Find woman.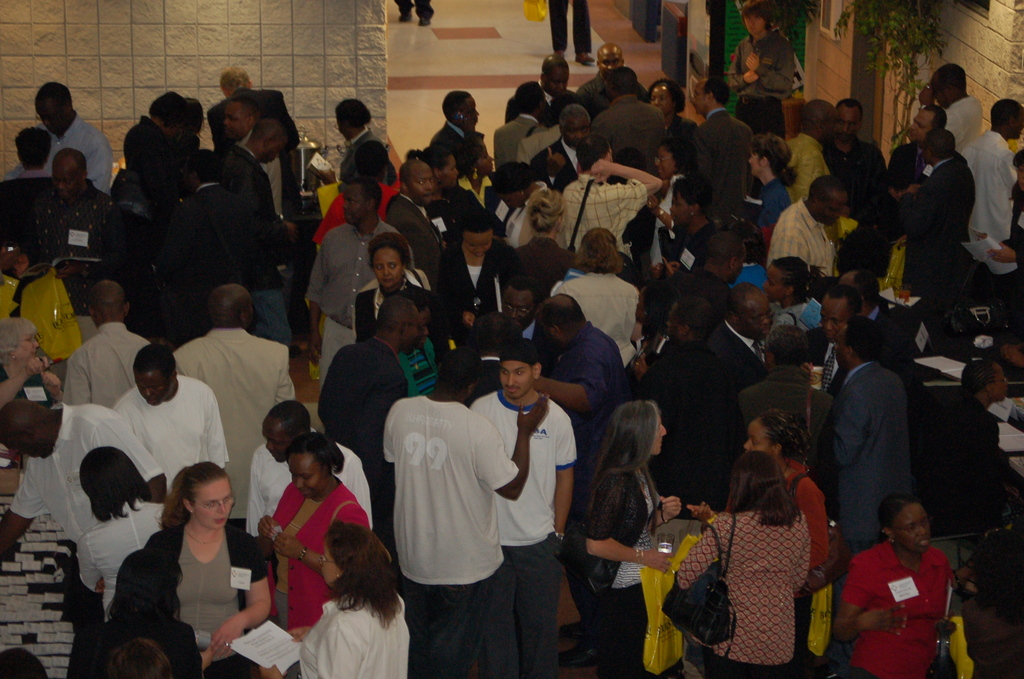
(left=562, top=400, right=682, bottom=678).
